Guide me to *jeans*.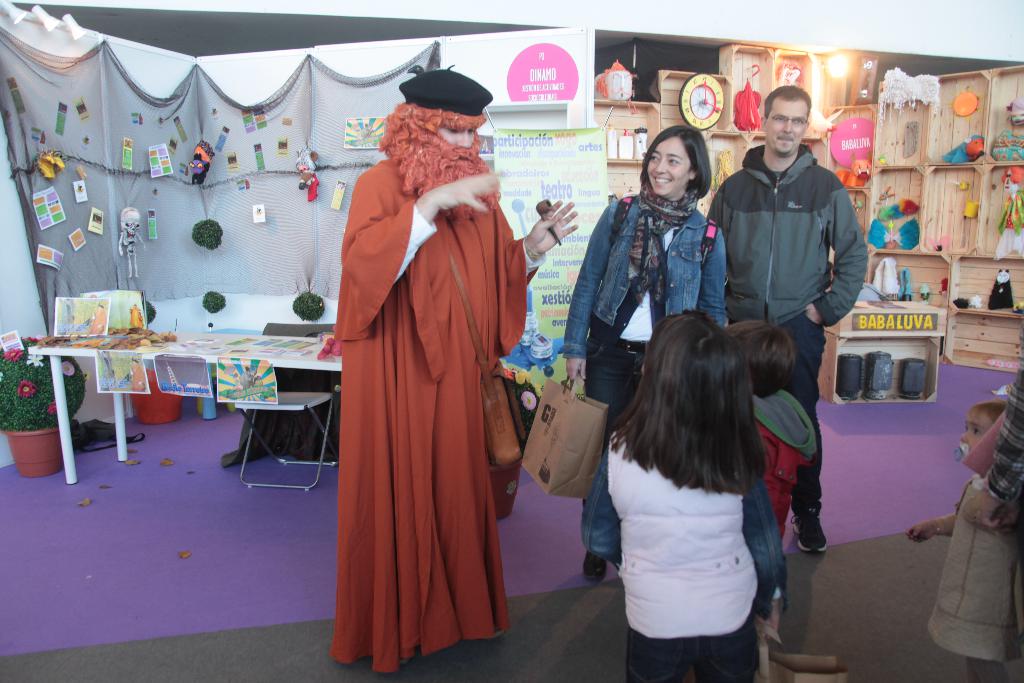
Guidance: box=[624, 616, 764, 682].
